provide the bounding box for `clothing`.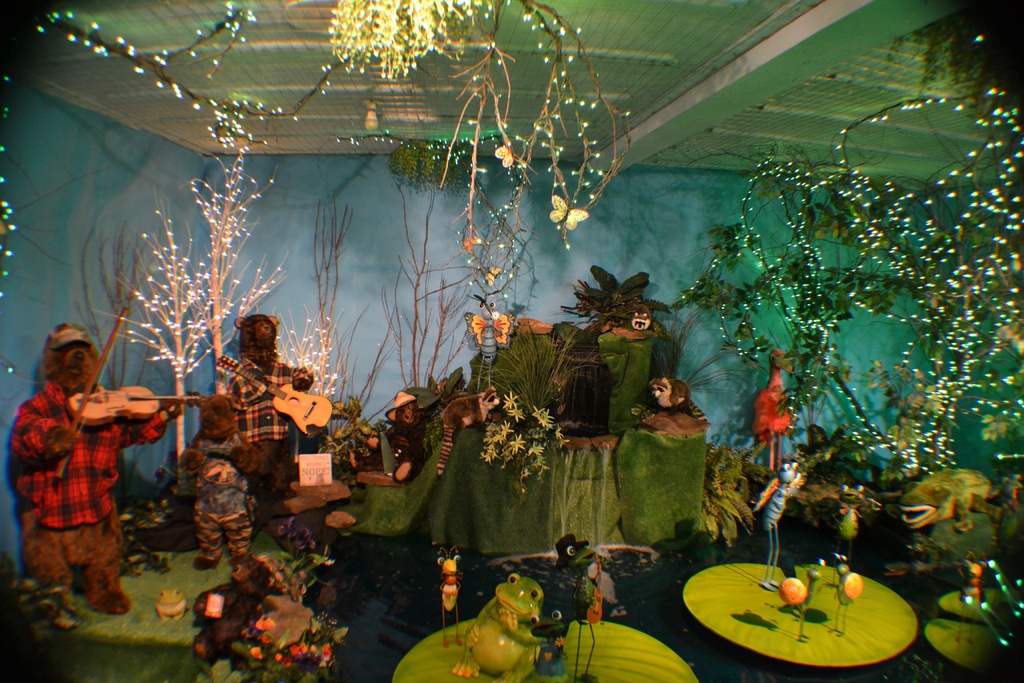
BBox(179, 440, 266, 557).
